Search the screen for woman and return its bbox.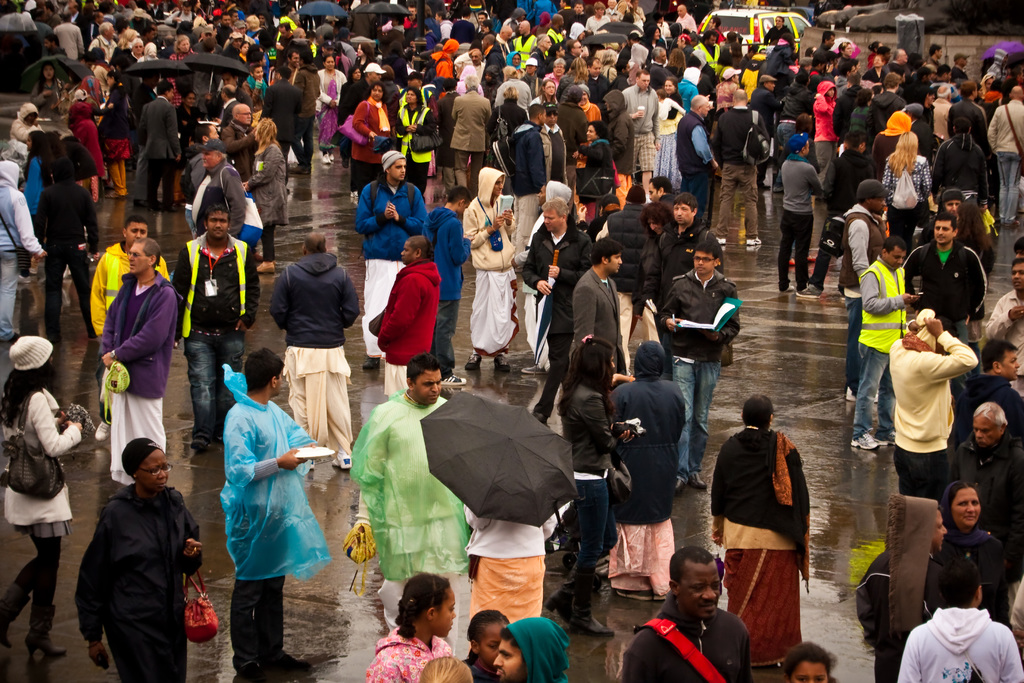
Found: detection(849, 87, 876, 151).
